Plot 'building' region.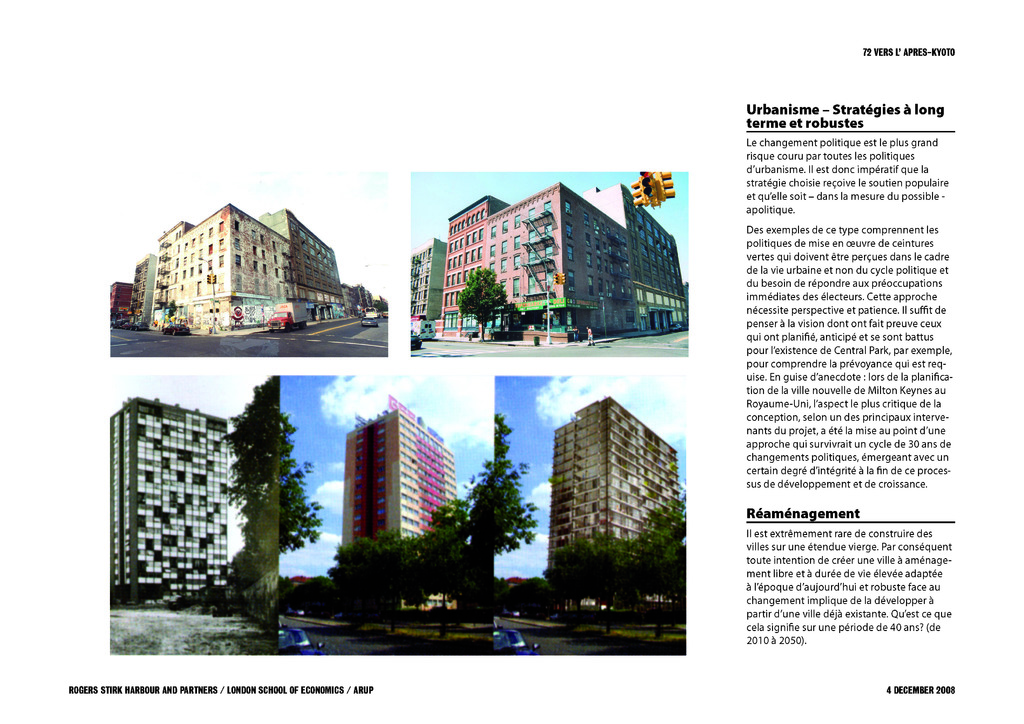
Plotted at (544, 390, 687, 613).
